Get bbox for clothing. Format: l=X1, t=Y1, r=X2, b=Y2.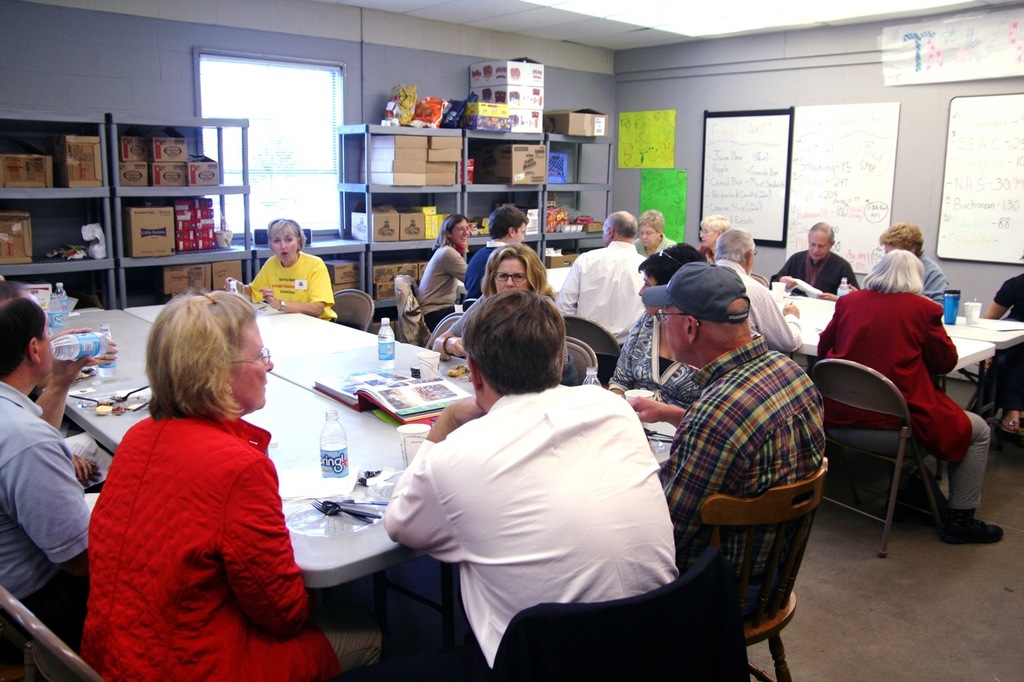
l=715, t=260, r=811, b=365.
